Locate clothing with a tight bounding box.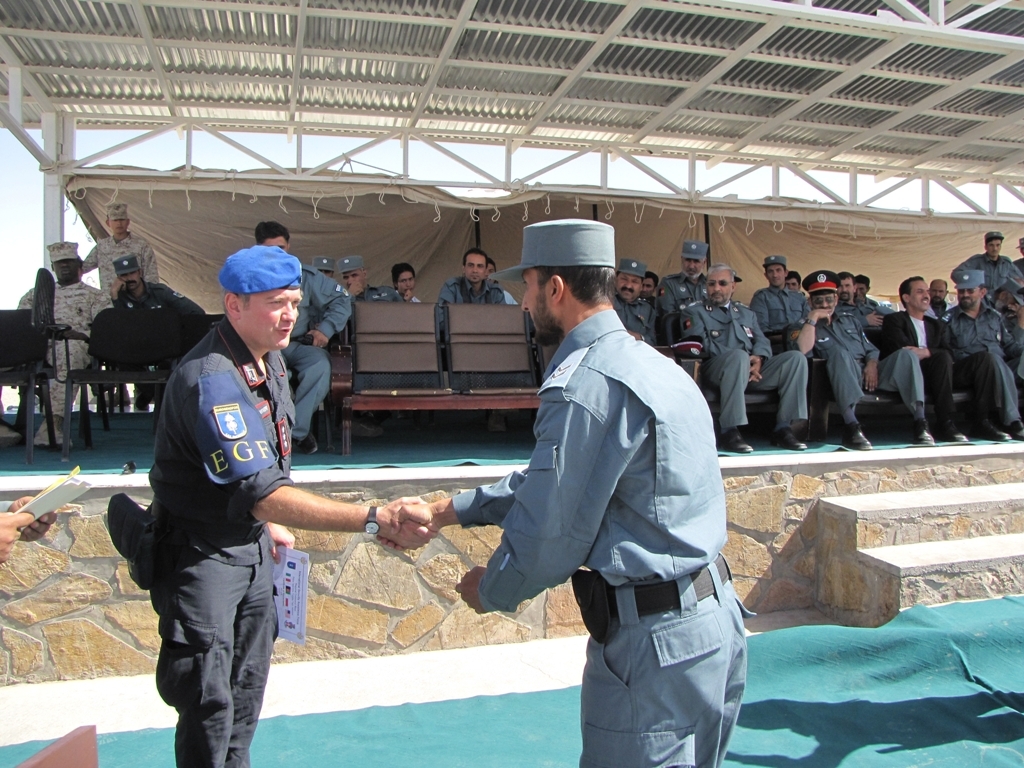
(441,283,513,340).
